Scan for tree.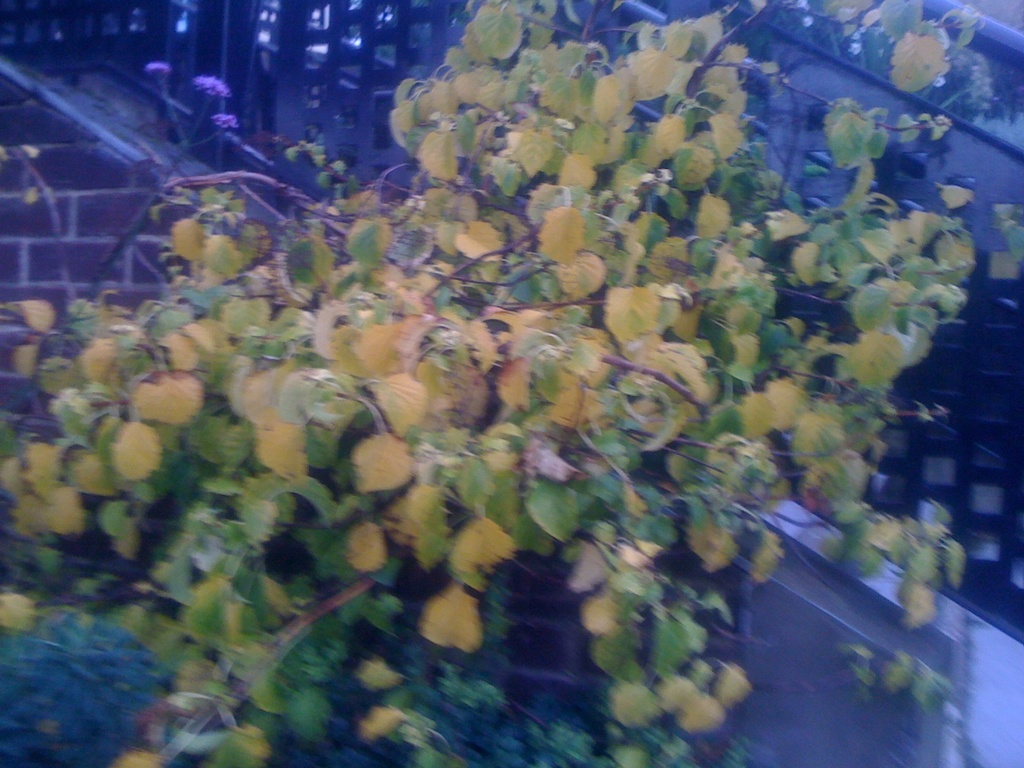
Scan result: (left=0, top=1, right=977, bottom=767).
